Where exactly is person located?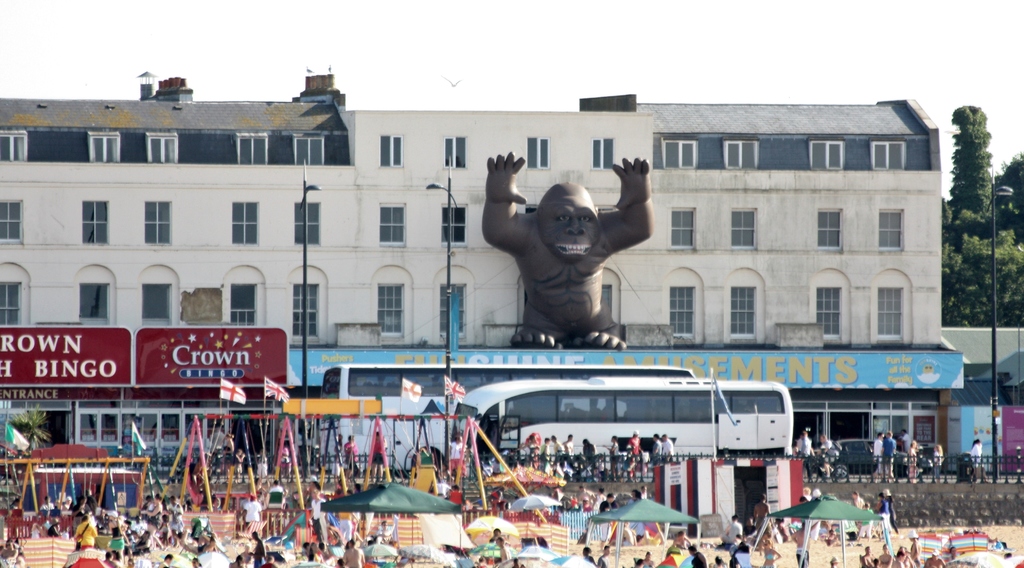
Its bounding box is bbox(449, 437, 468, 473).
